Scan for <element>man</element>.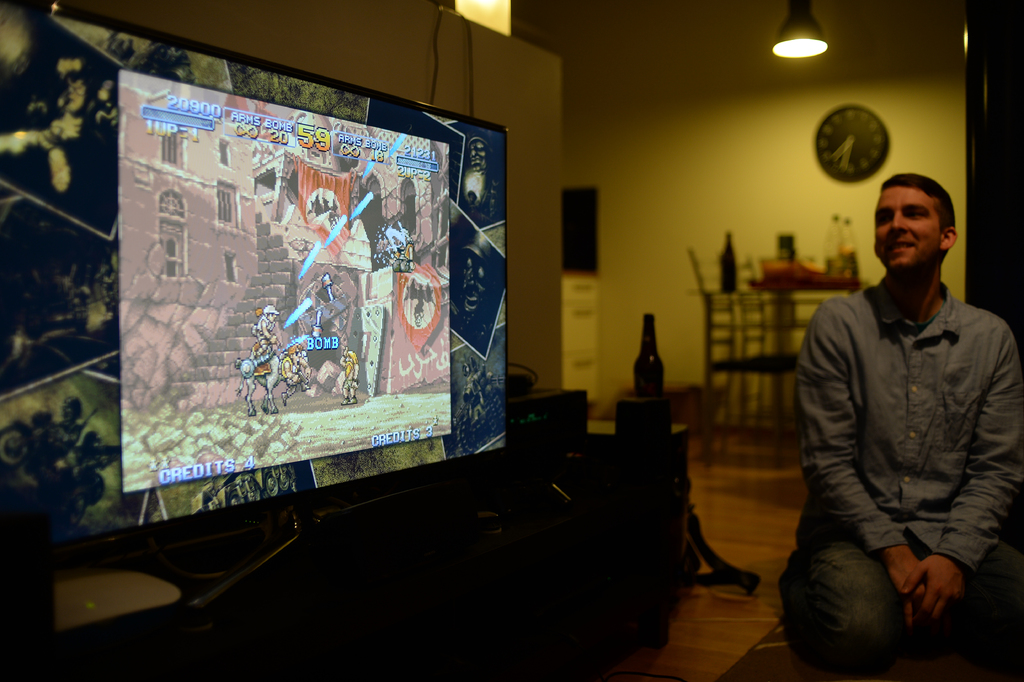
Scan result: 341,348,360,404.
